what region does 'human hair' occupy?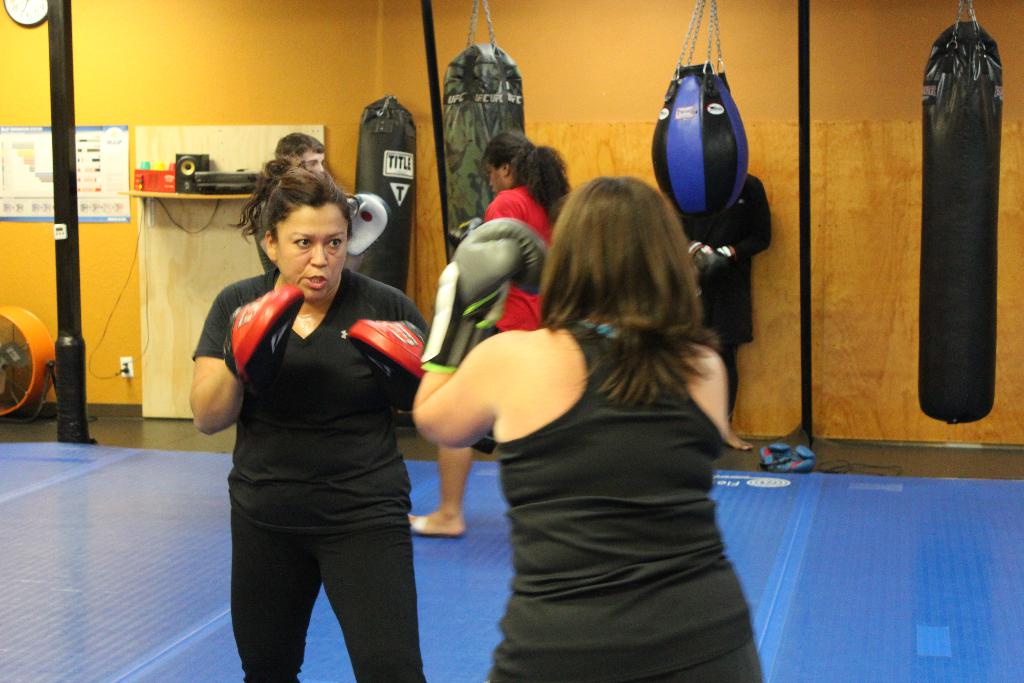
534, 160, 740, 427.
